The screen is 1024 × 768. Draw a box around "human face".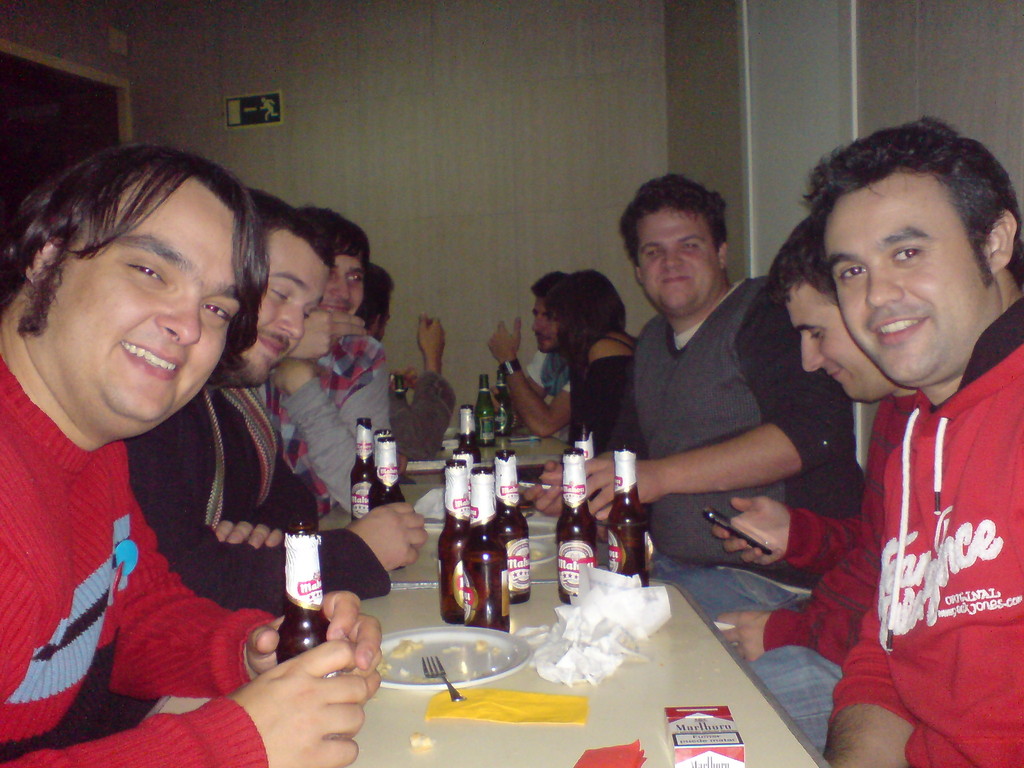
530, 291, 560, 352.
